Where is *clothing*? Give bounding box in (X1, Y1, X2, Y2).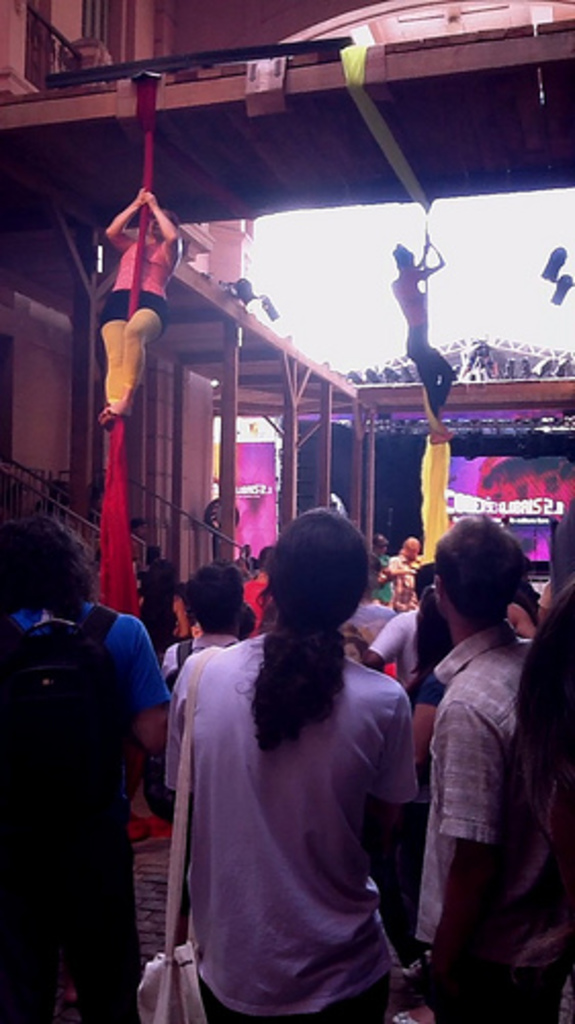
(368, 608, 417, 682).
